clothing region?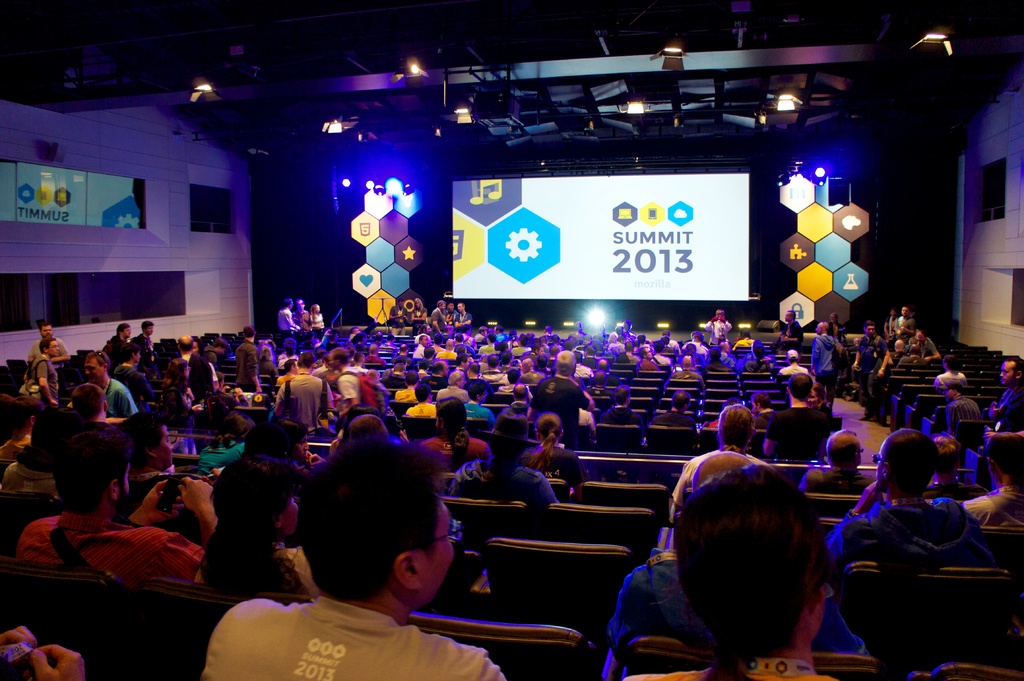
[814, 499, 1003, 585]
